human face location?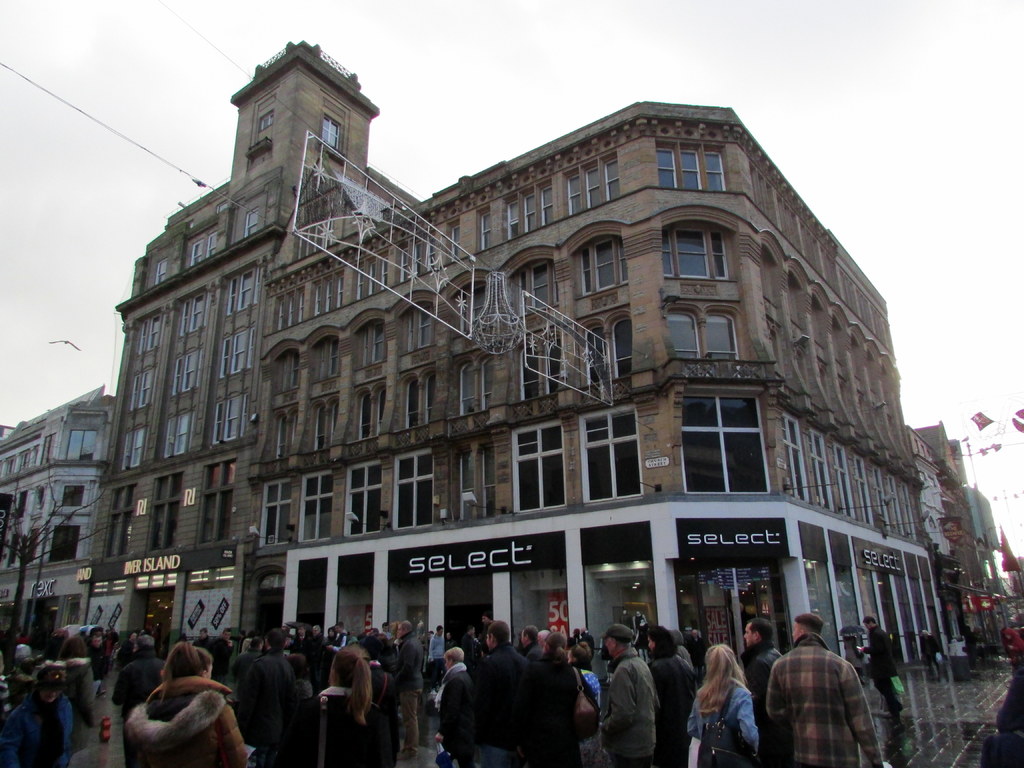
Rect(742, 623, 755, 644)
